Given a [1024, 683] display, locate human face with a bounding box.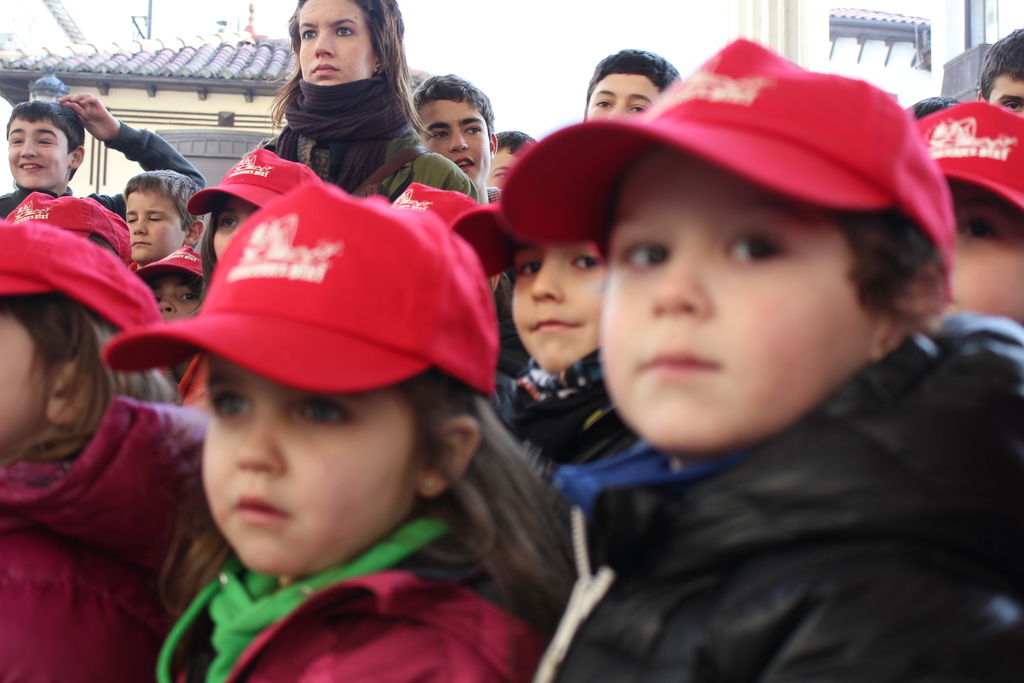
Located: bbox(123, 190, 182, 260).
